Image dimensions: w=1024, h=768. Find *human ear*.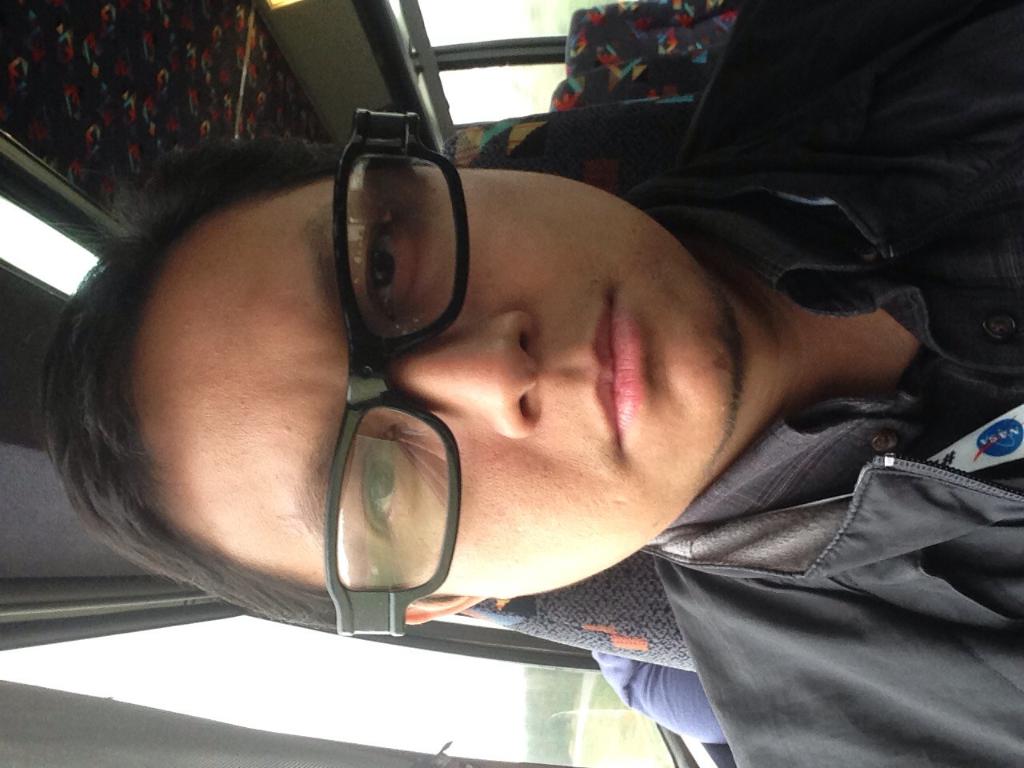
crop(409, 594, 485, 625).
